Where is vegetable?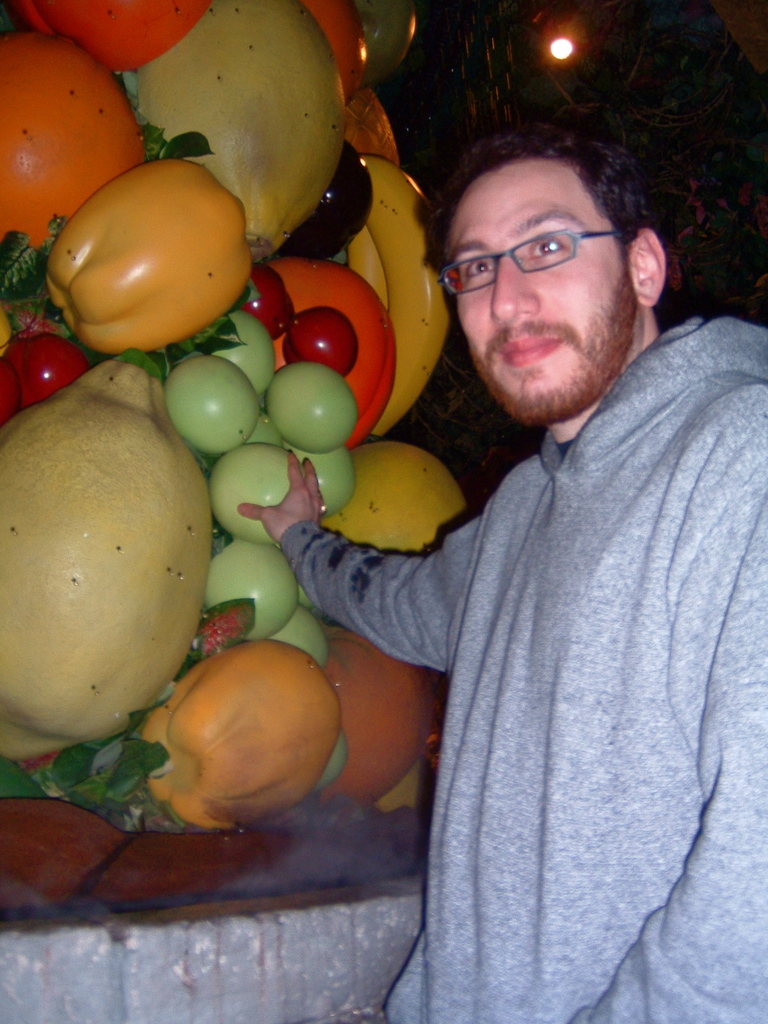
[x1=340, y1=79, x2=401, y2=161].
